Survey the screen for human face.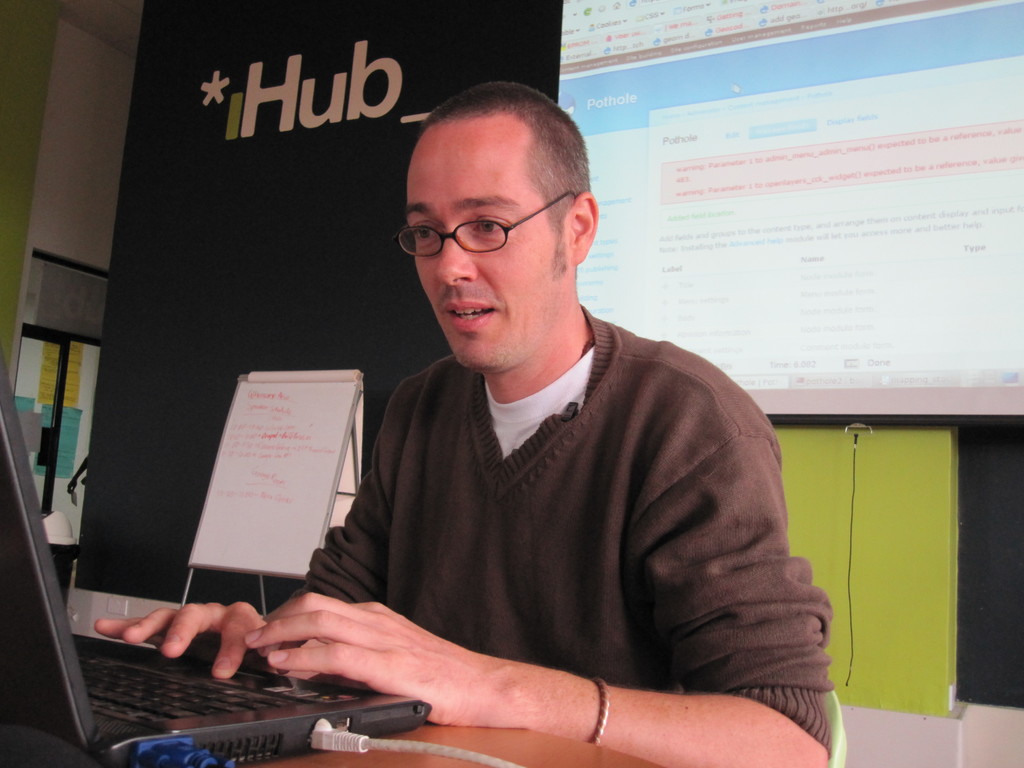
Survey found: detection(388, 119, 566, 371).
